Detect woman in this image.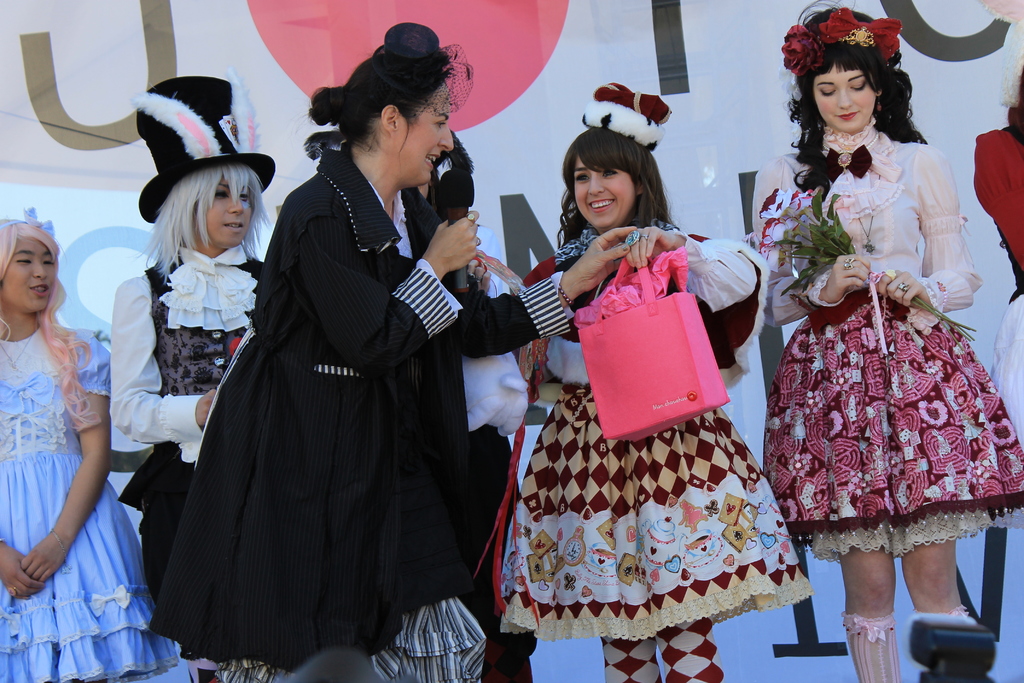
Detection: <bbox>155, 23, 641, 682</bbox>.
